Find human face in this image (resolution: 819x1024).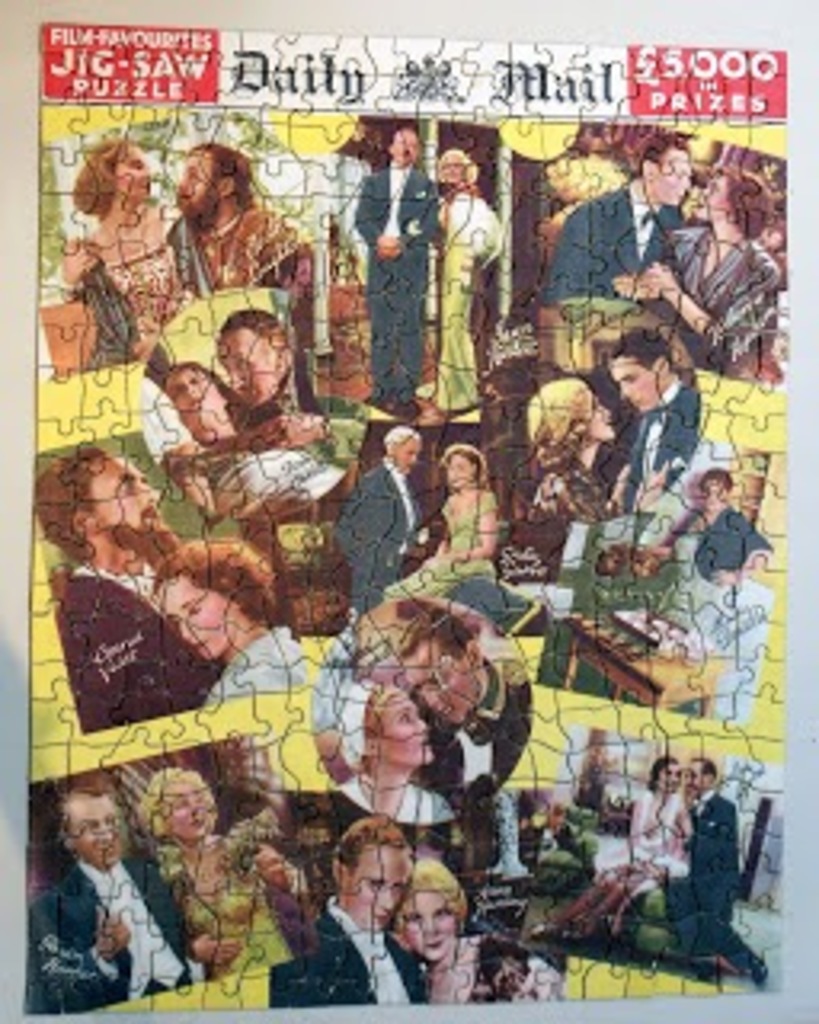
select_region(83, 448, 170, 566).
